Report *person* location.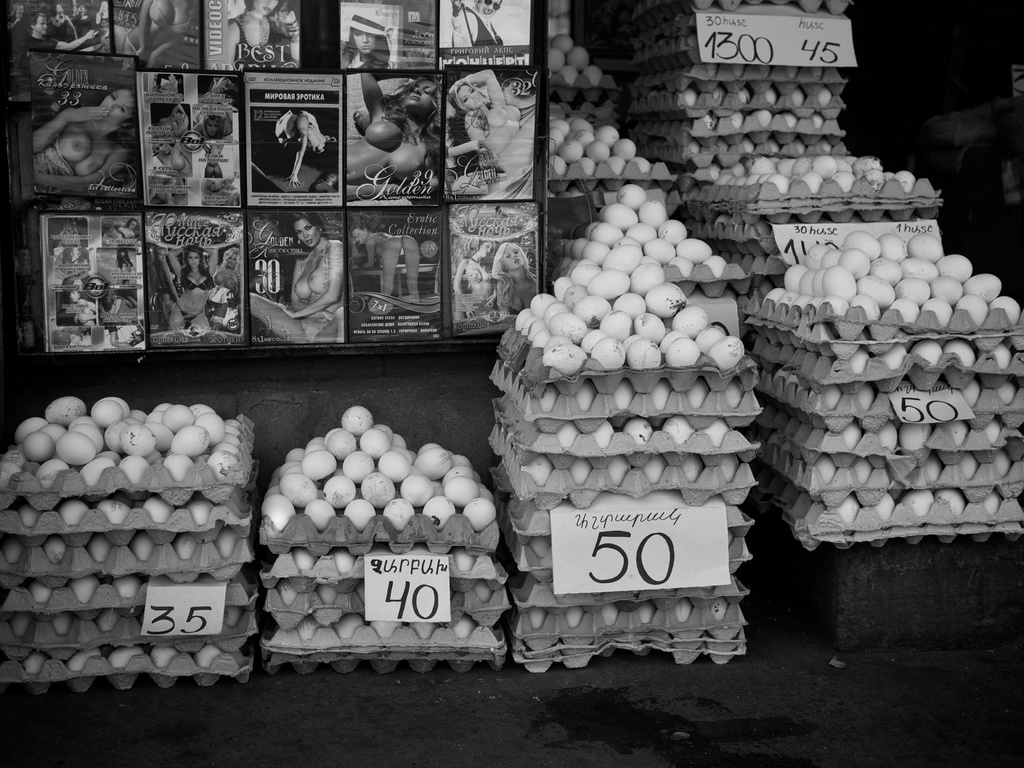
Report: [200,144,225,181].
